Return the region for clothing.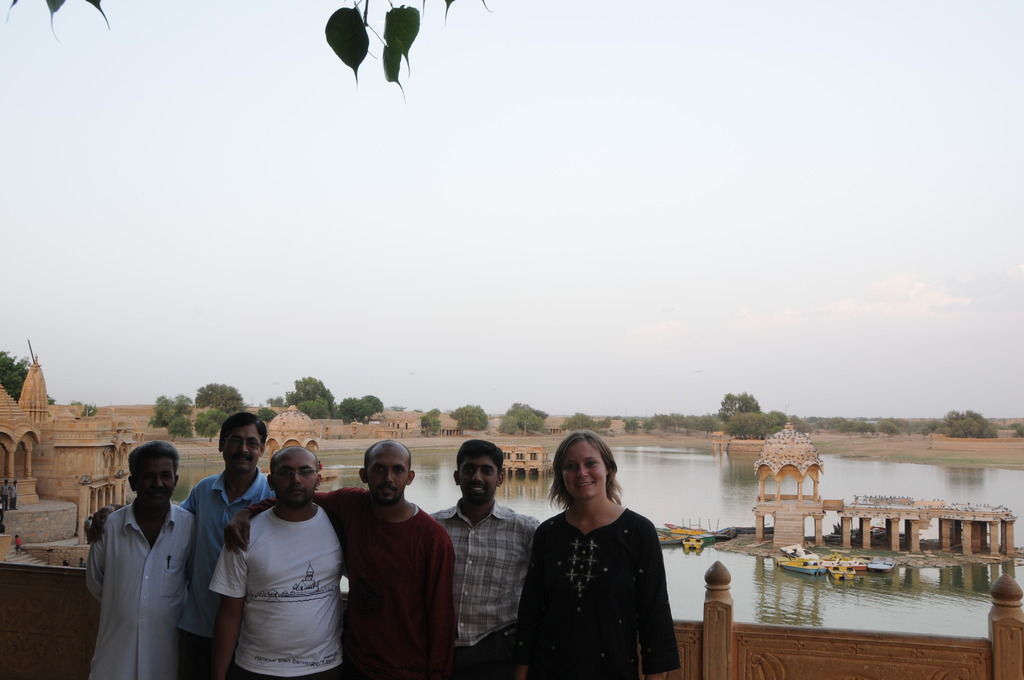
detection(178, 471, 274, 679).
